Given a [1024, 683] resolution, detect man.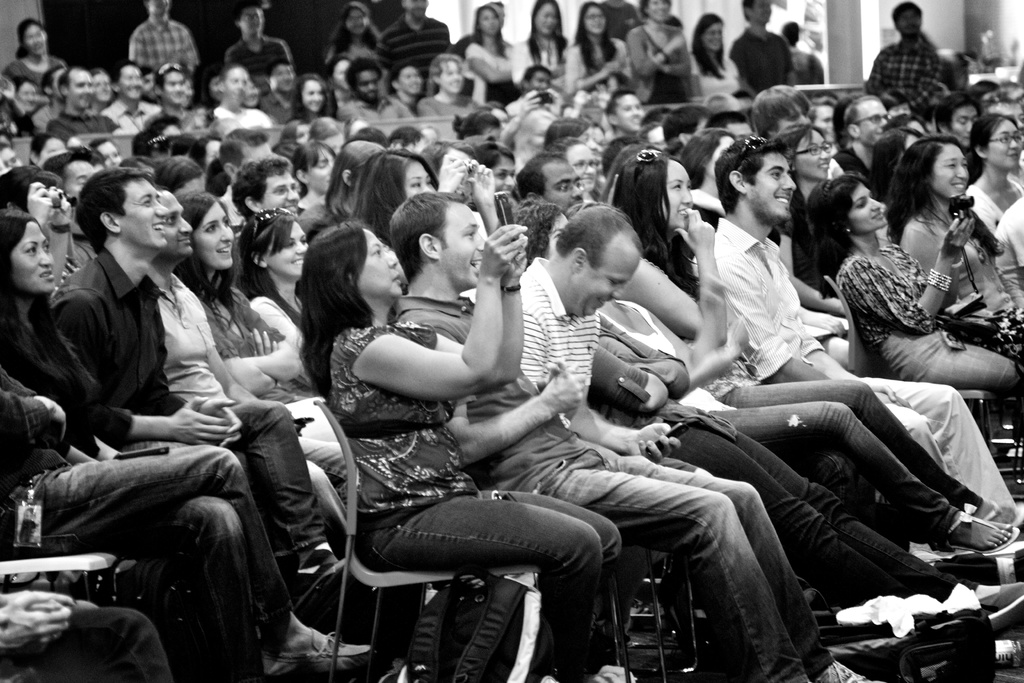
crop(97, 54, 164, 136).
